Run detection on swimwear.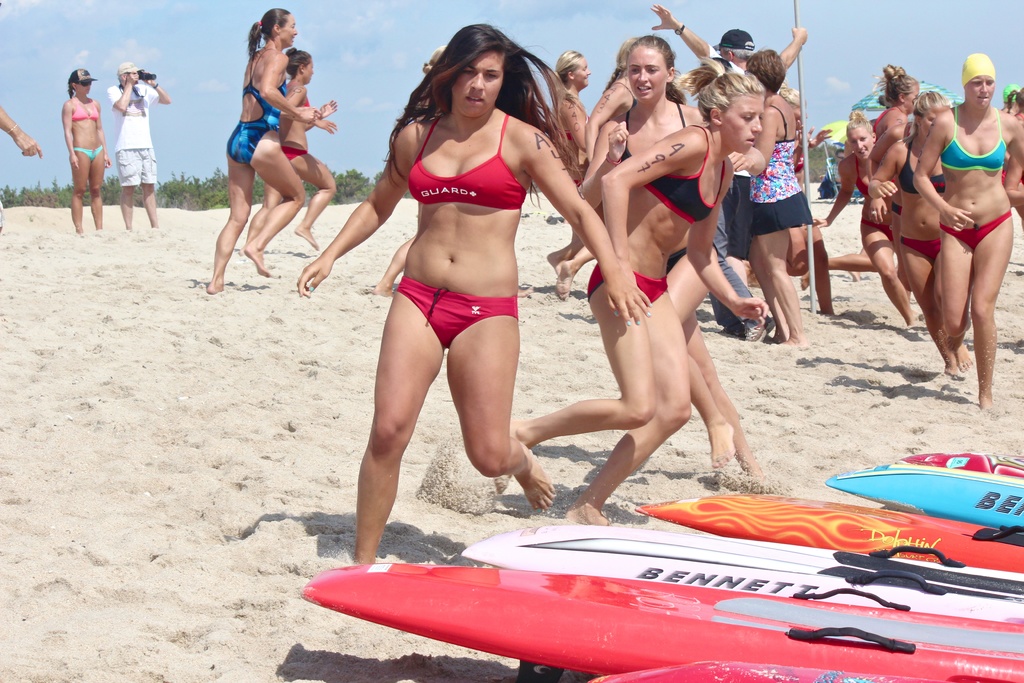
Result: {"left": 939, "top": 103, "right": 1007, "bottom": 172}.
